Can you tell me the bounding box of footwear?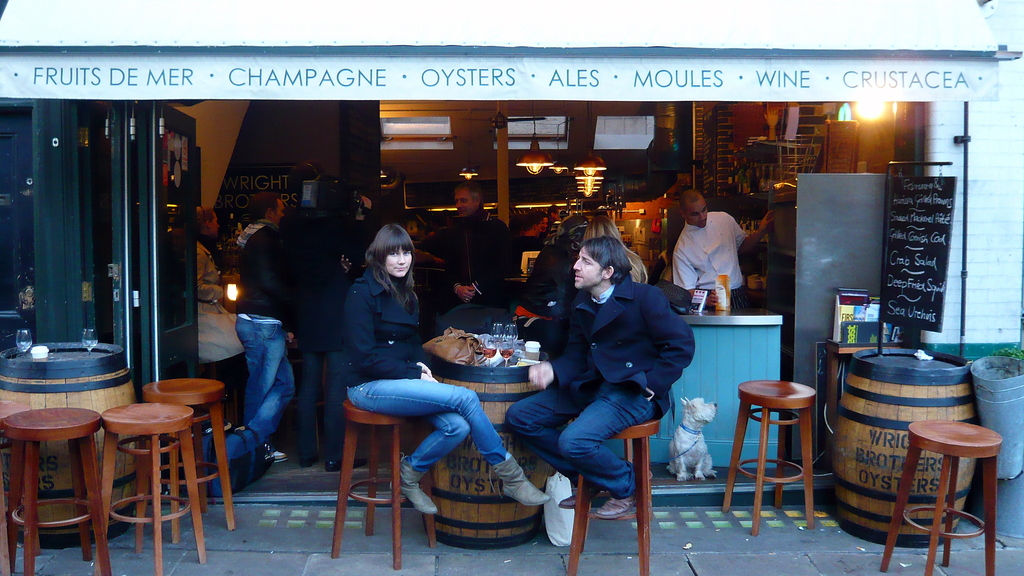
560, 487, 588, 509.
